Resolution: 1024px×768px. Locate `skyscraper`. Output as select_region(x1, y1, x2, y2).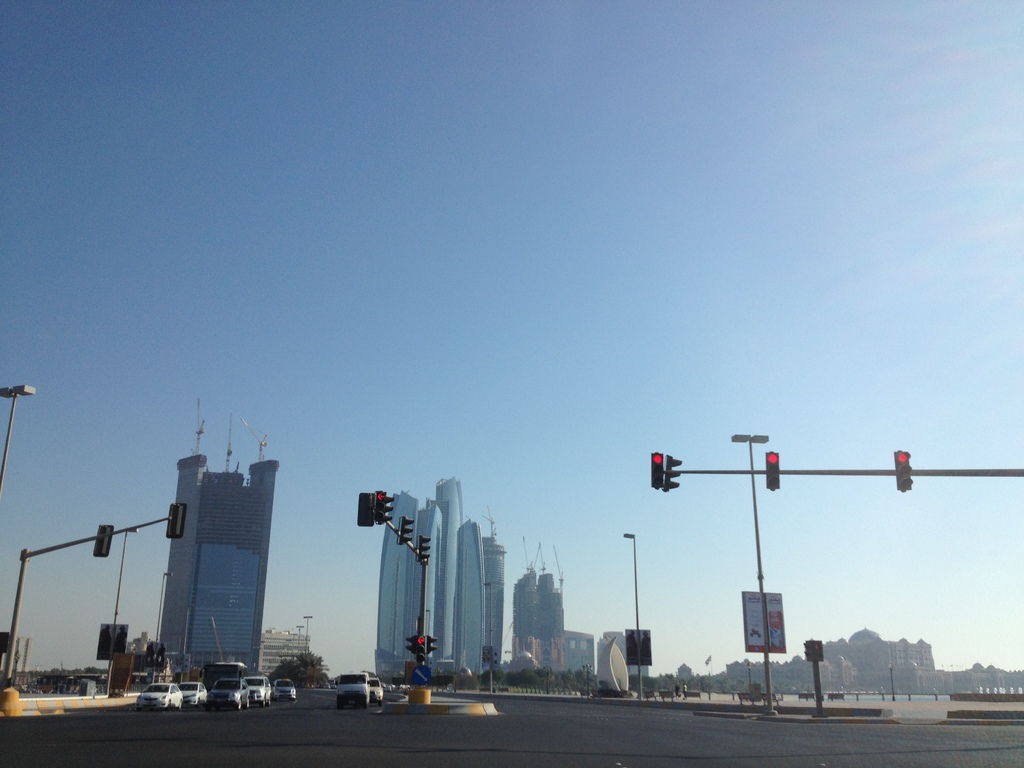
select_region(561, 622, 596, 699).
